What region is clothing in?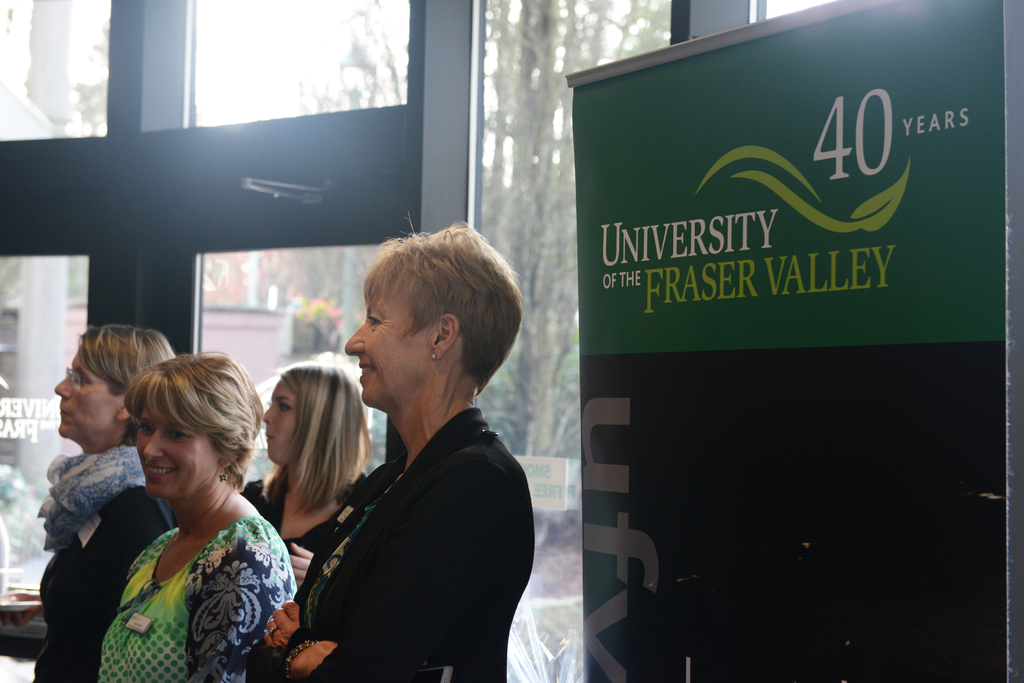
bbox=[248, 455, 366, 583].
